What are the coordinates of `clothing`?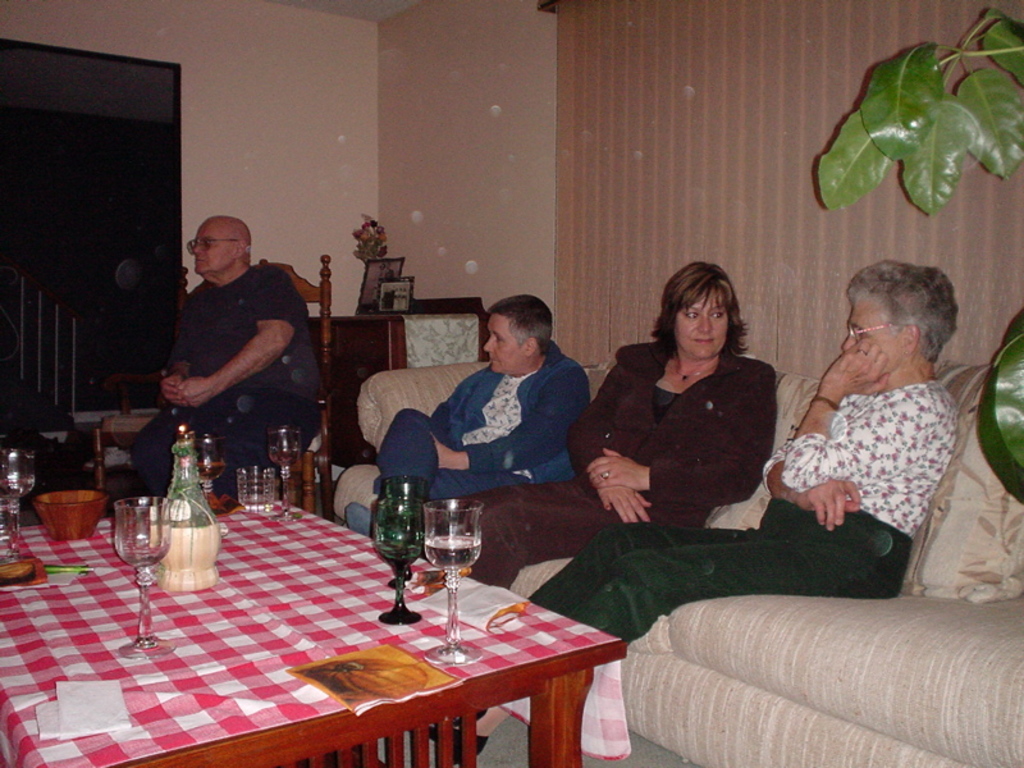
region(131, 261, 319, 498).
